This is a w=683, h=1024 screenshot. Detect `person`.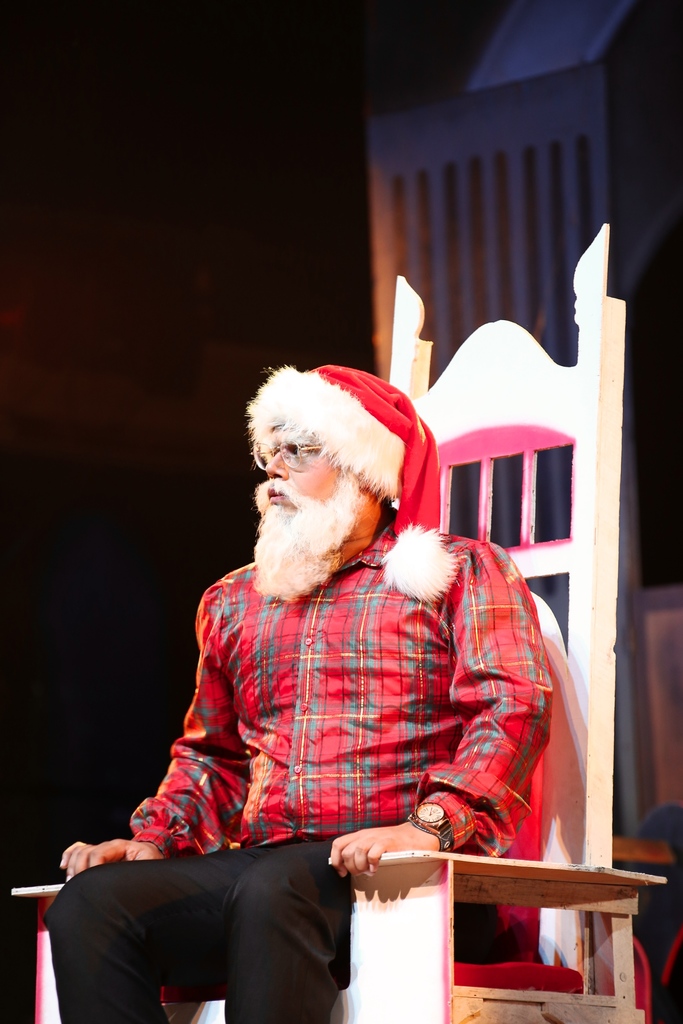
<region>89, 295, 572, 1003</region>.
